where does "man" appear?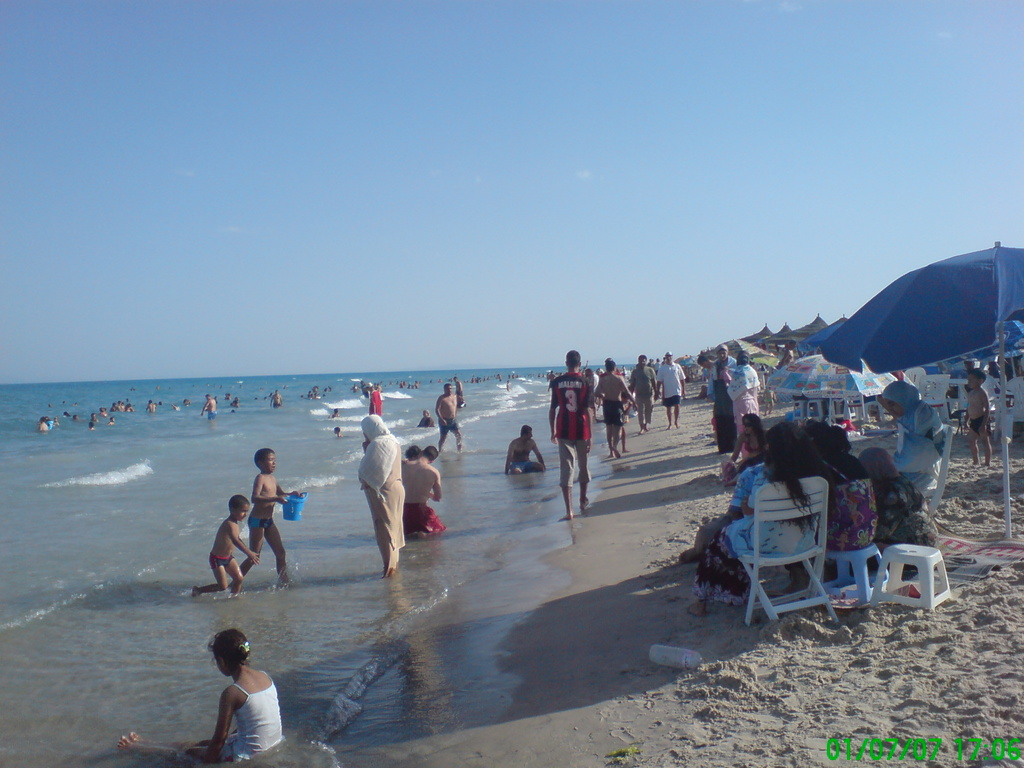
Appears at BBox(595, 362, 632, 454).
